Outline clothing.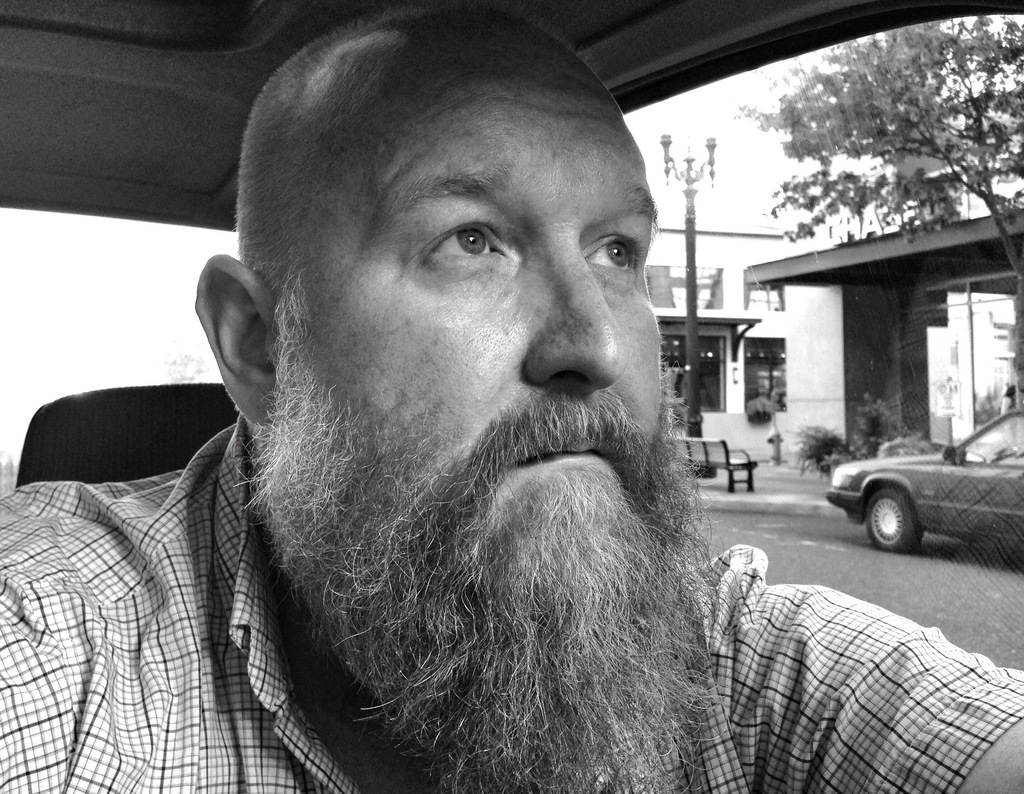
Outline: {"left": 0, "top": 405, "right": 1023, "bottom": 793}.
